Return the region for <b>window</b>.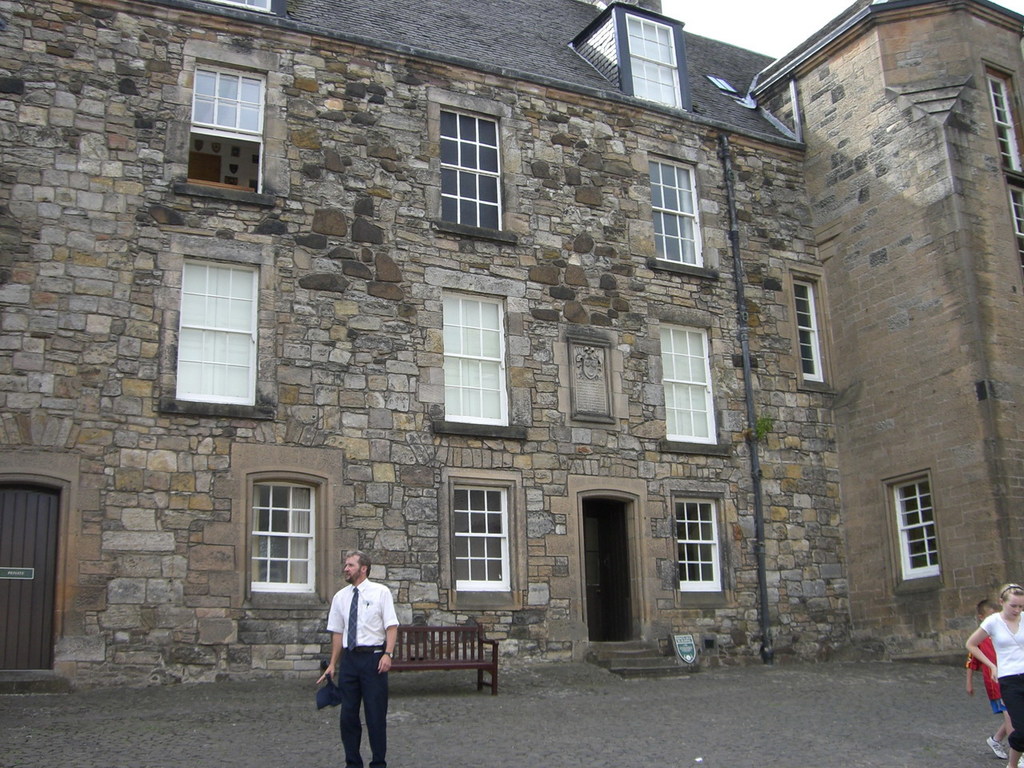
pyautogui.locateOnScreen(1010, 186, 1023, 262).
